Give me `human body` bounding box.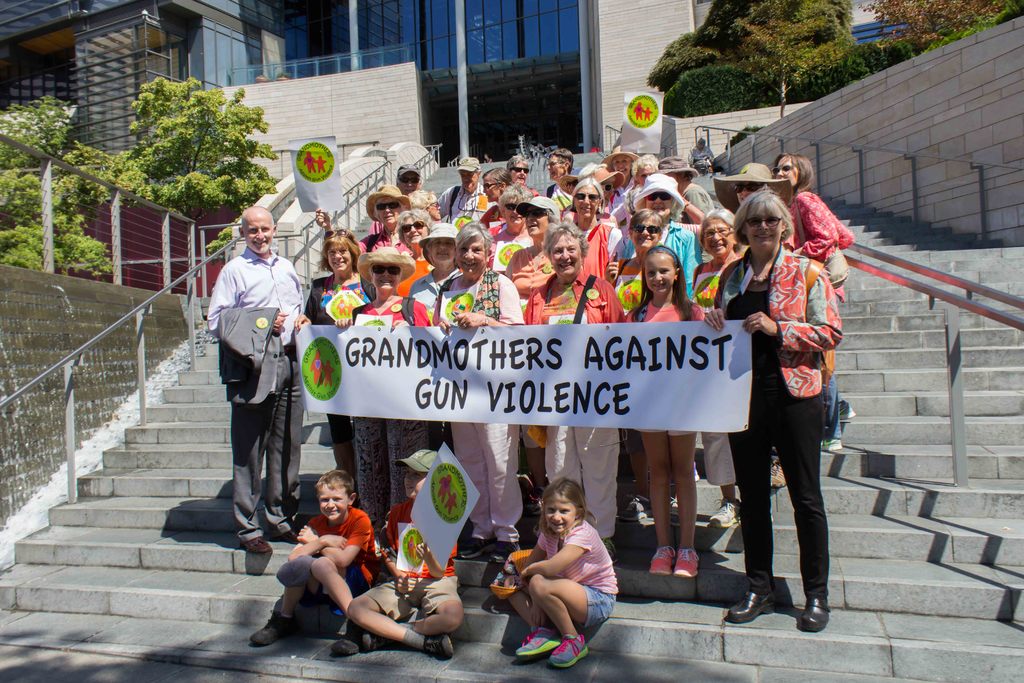
636 172 708 304.
